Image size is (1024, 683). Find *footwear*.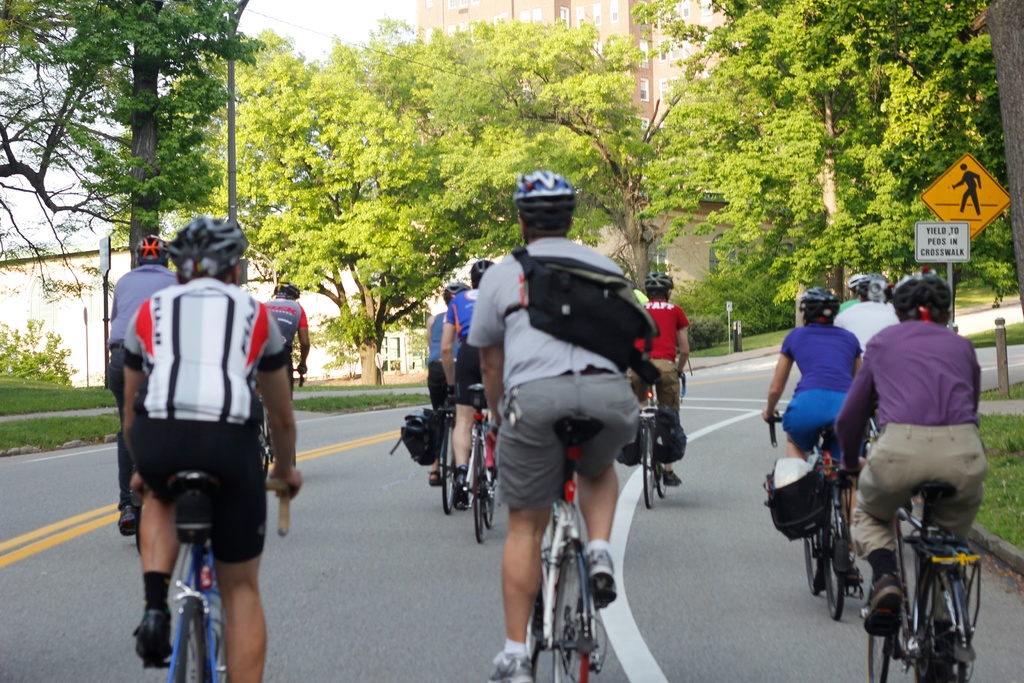
box=[120, 503, 138, 540].
